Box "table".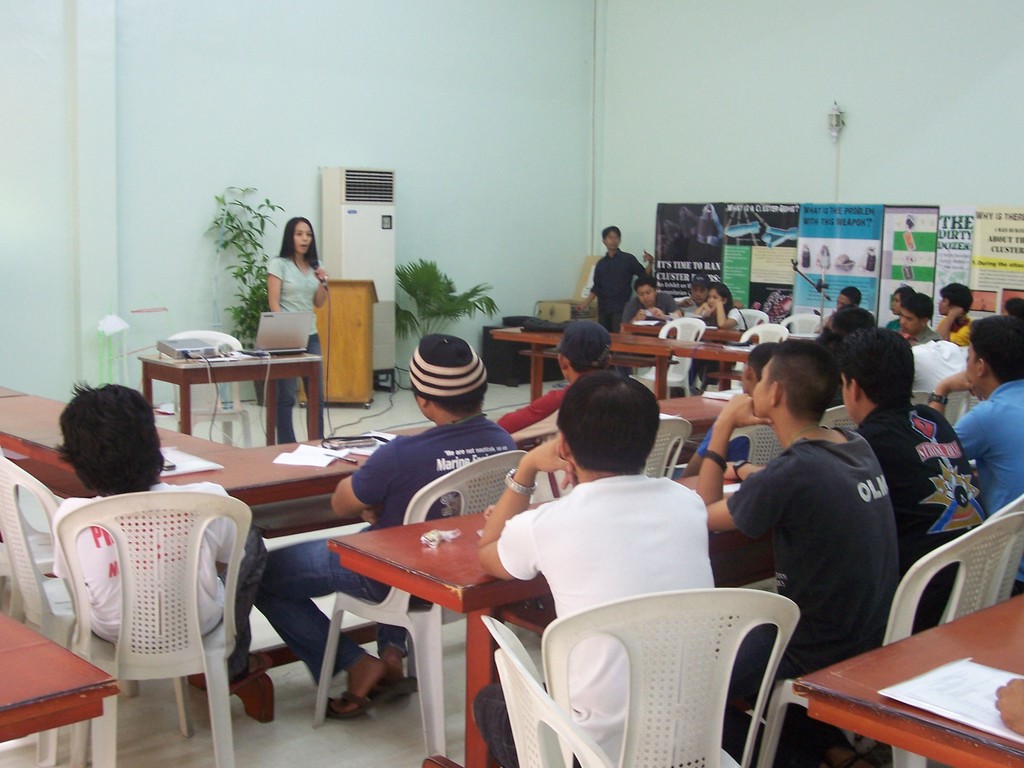
(0, 603, 127, 749).
